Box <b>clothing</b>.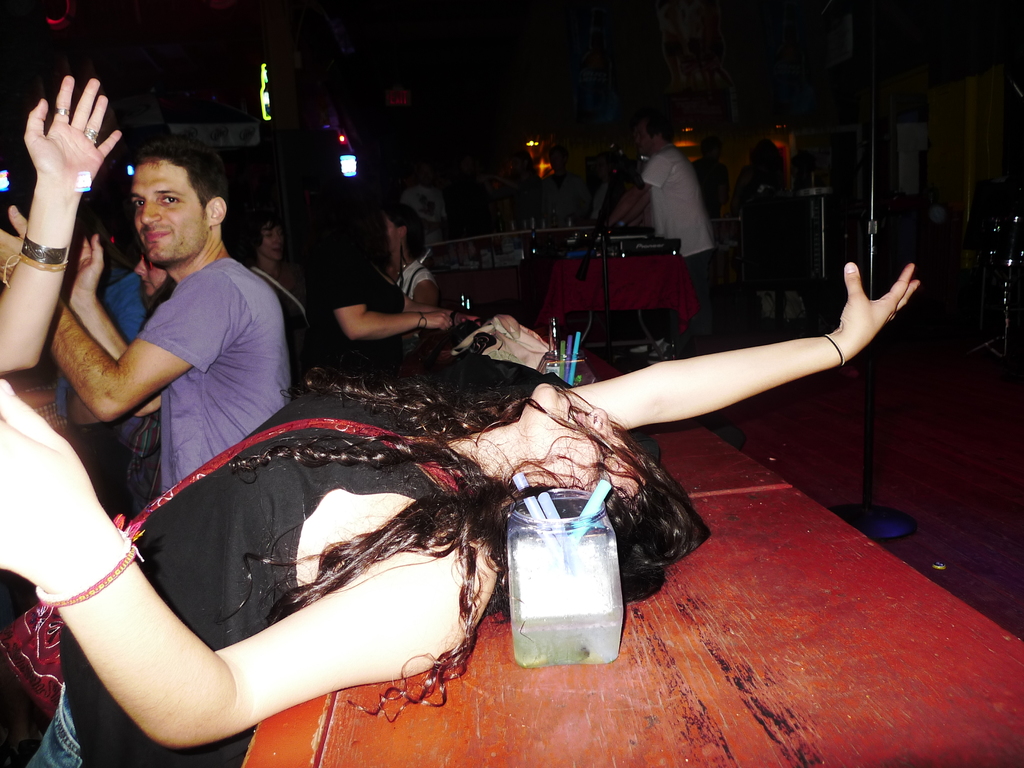
[x1=26, y1=390, x2=518, y2=767].
